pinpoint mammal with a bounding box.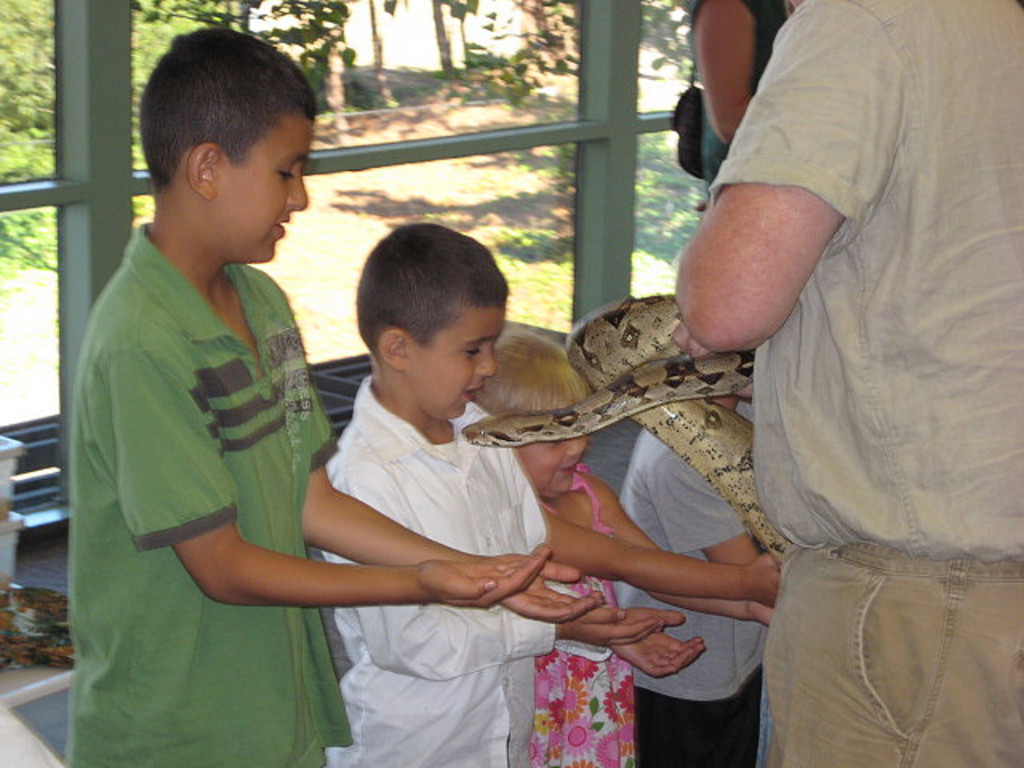
x1=669 y1=0 x2=1022 y2=766.
